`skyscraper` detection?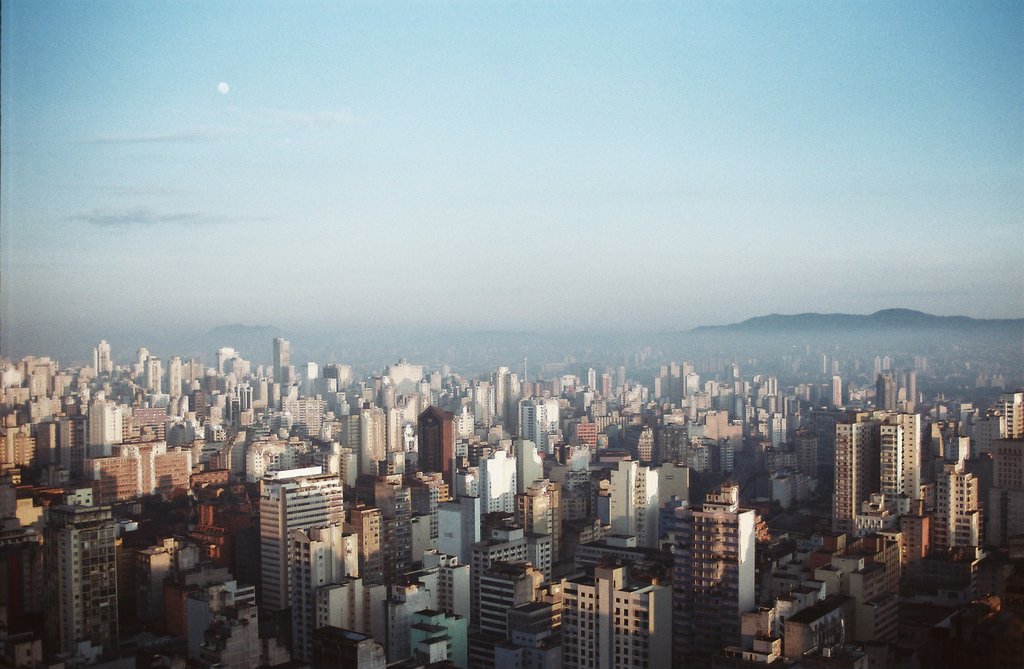
pyautogui.locateOnScreen(87, 432, 198, 523)
